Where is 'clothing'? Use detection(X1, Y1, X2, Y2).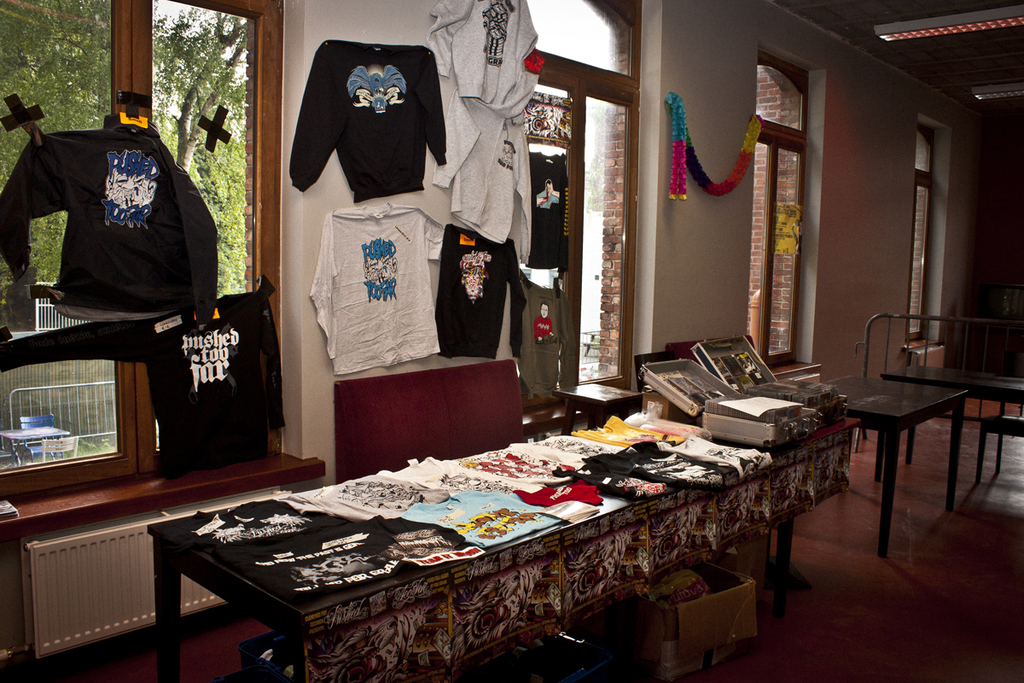
detection(0, 114, 223, 330).
